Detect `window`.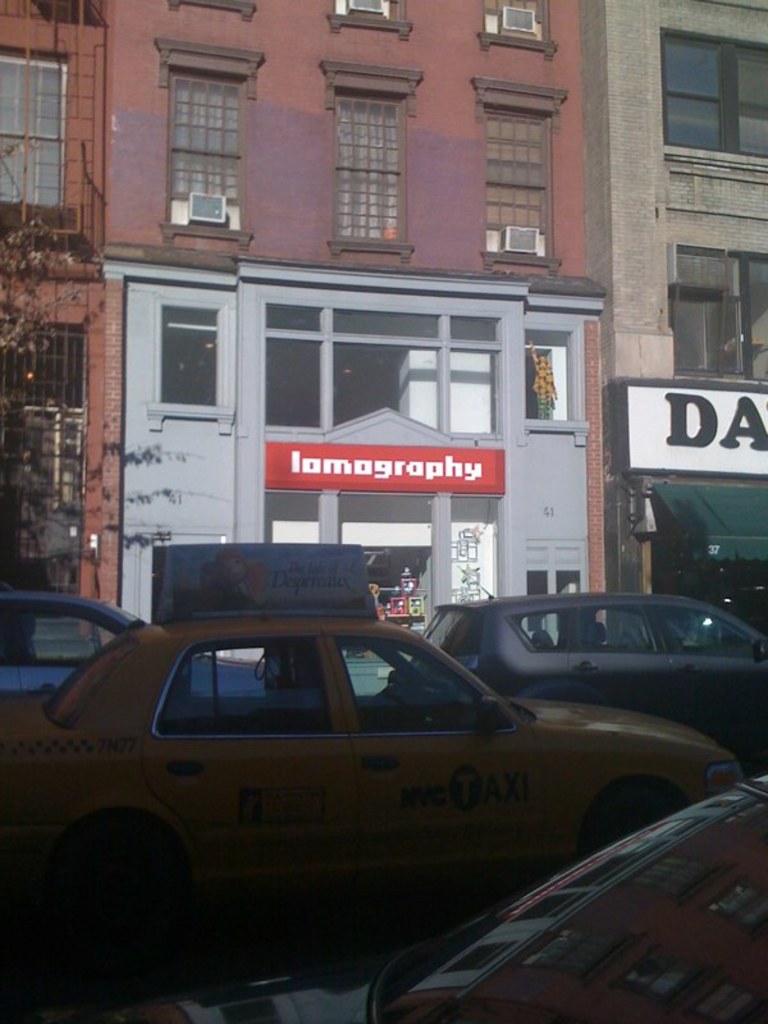
Detected at bbox=[320, 60, 425, 264].
